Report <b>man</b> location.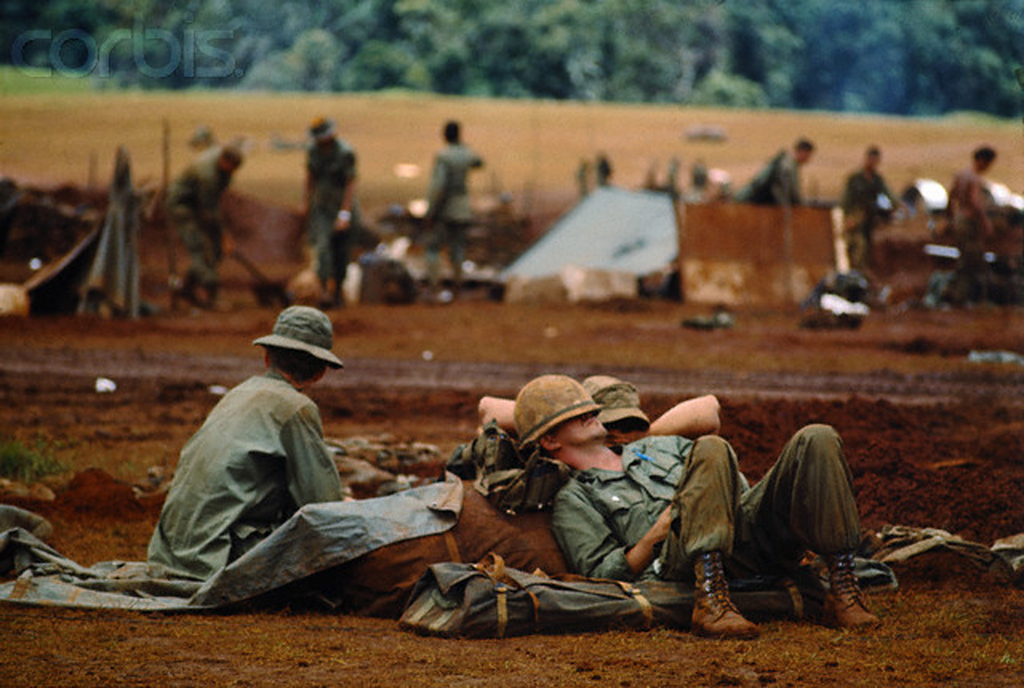
Report: (x1=419, y1=121, x2=485, y2=300).
